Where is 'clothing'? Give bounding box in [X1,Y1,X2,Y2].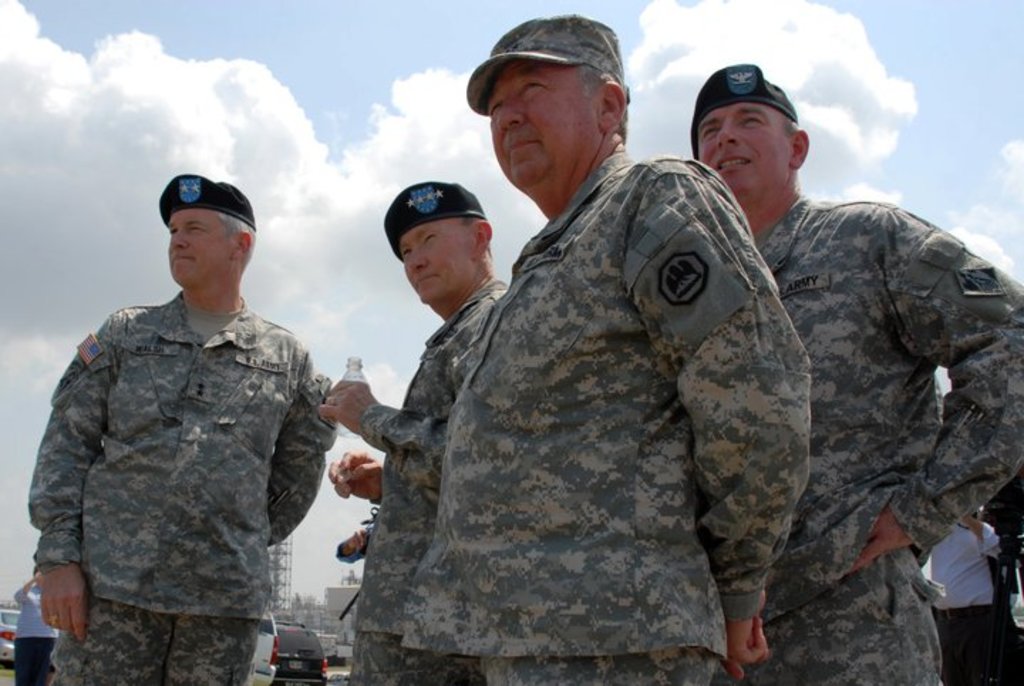
[347,276,499,685].
